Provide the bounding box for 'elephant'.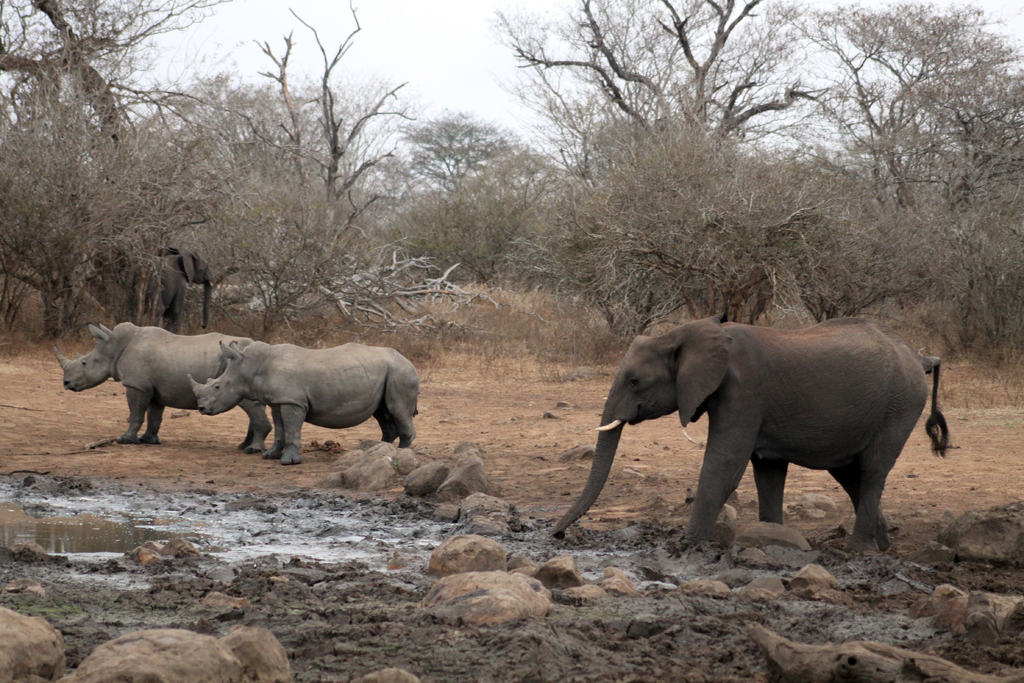
select_region(186, 343, 428, 470).
